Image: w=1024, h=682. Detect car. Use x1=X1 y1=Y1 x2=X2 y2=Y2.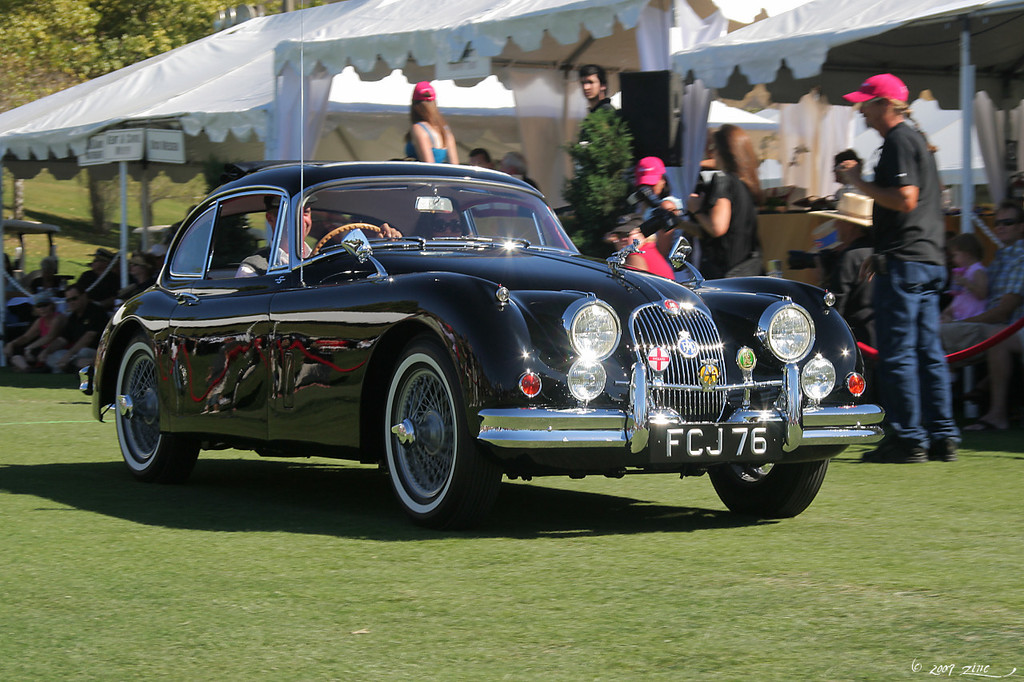
x1=78 y1=1 x2=886 y2=526.
